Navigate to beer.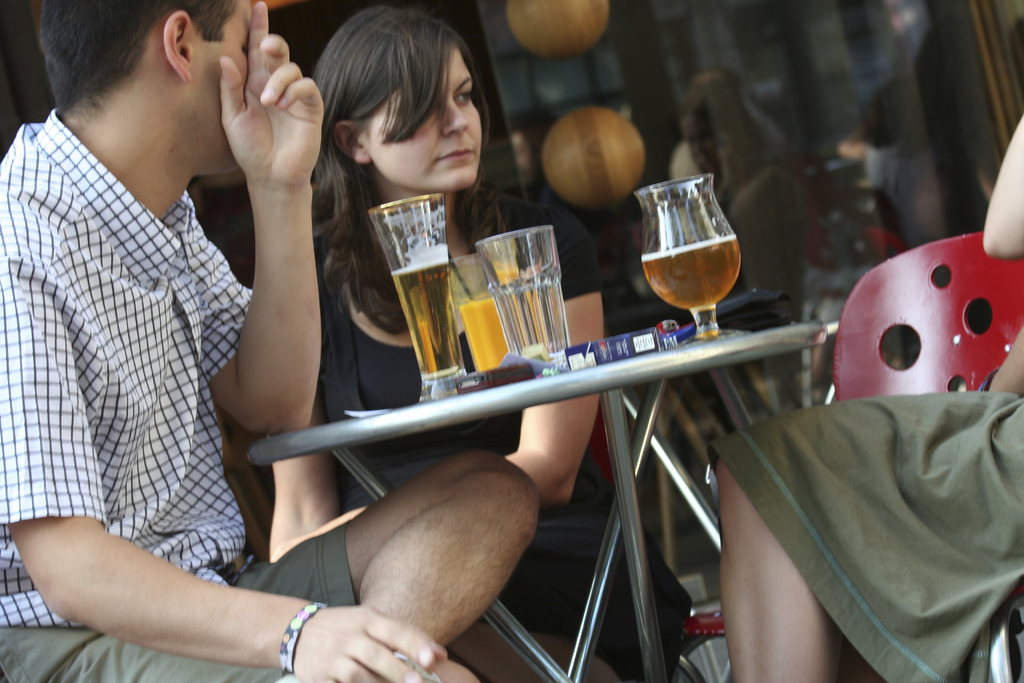
Navigation target: (394,263,461,378).
